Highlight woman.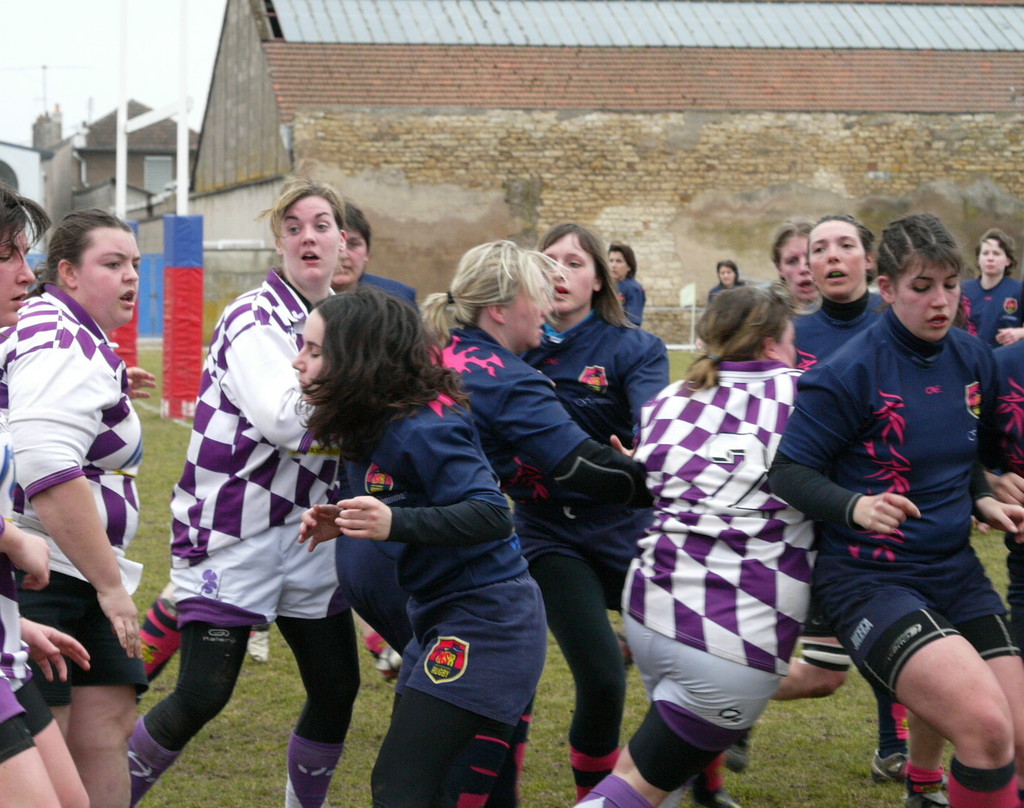
Highlighted region: bbox=[0, 188, 96, 807].
